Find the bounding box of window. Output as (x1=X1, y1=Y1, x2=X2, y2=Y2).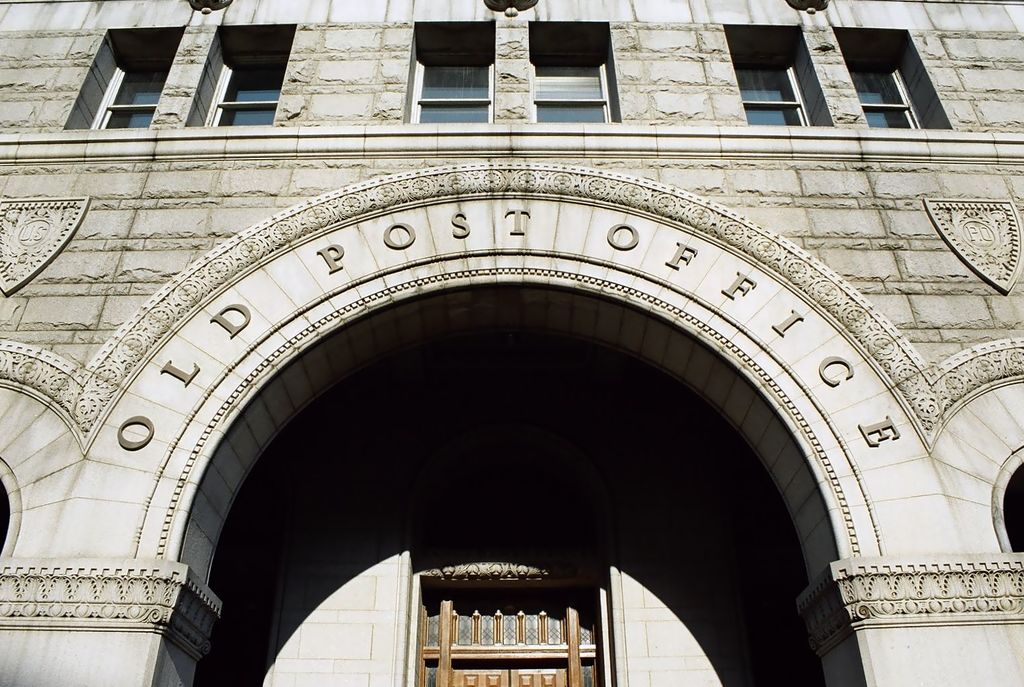
(x1=722, y1=23, x2=833, y2=125).
